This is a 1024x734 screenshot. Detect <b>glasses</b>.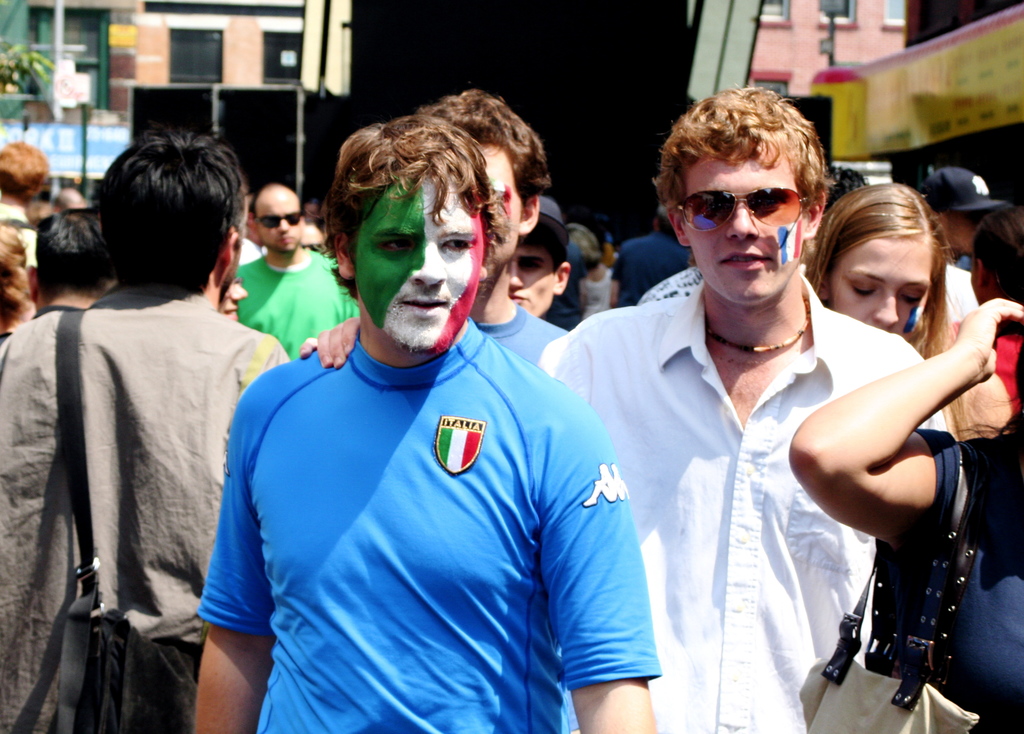
484,180,520,214.
